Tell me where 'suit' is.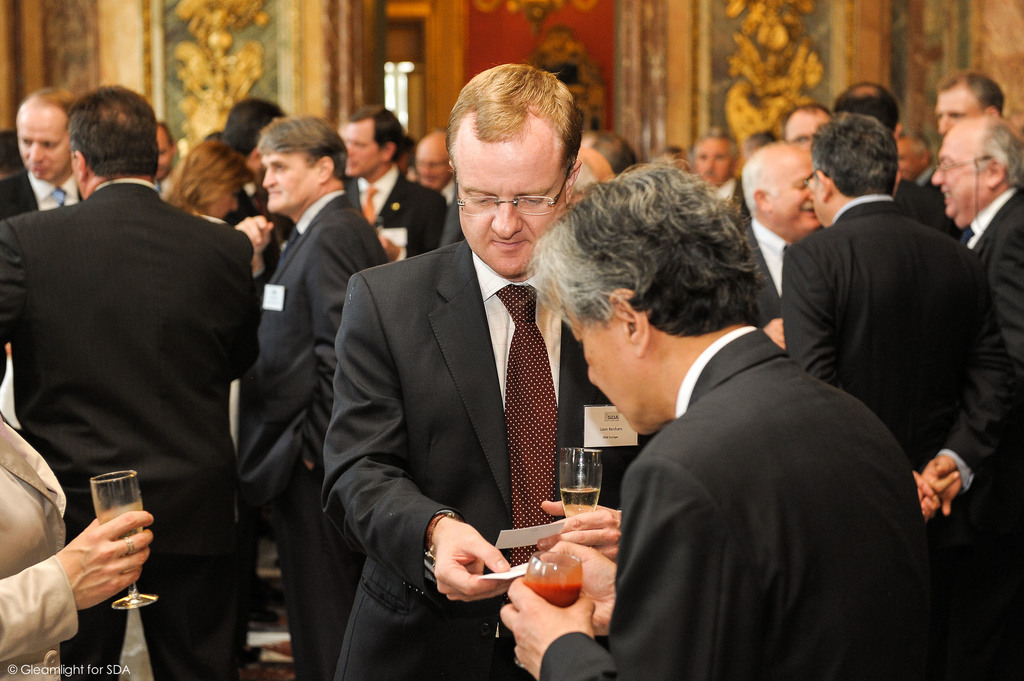
'suit' is at crop(234, 187, 393, 680).
